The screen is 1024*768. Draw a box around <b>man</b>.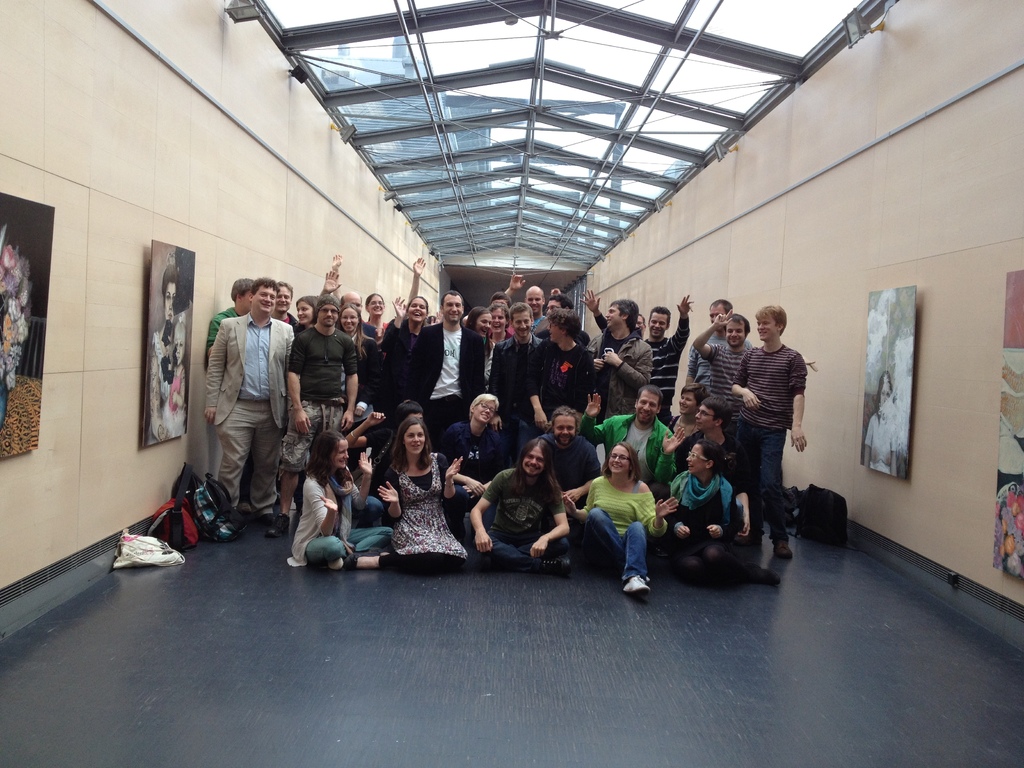
[545,406,603,512].
